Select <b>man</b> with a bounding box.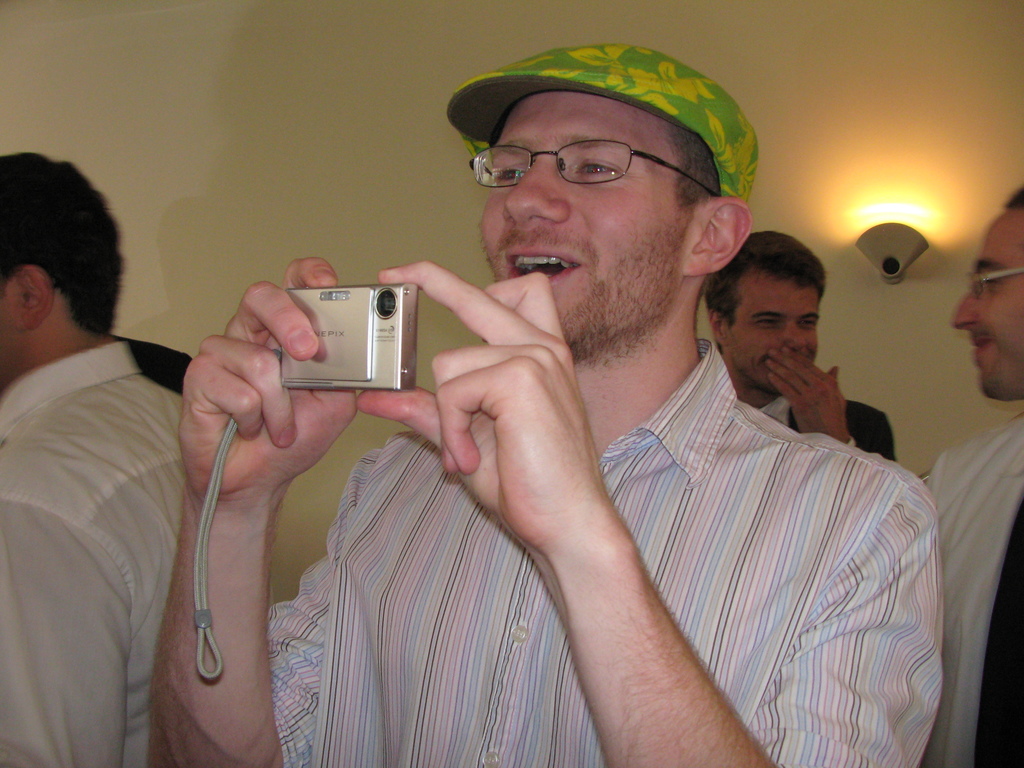
<box>0,150,188,767</box>.
